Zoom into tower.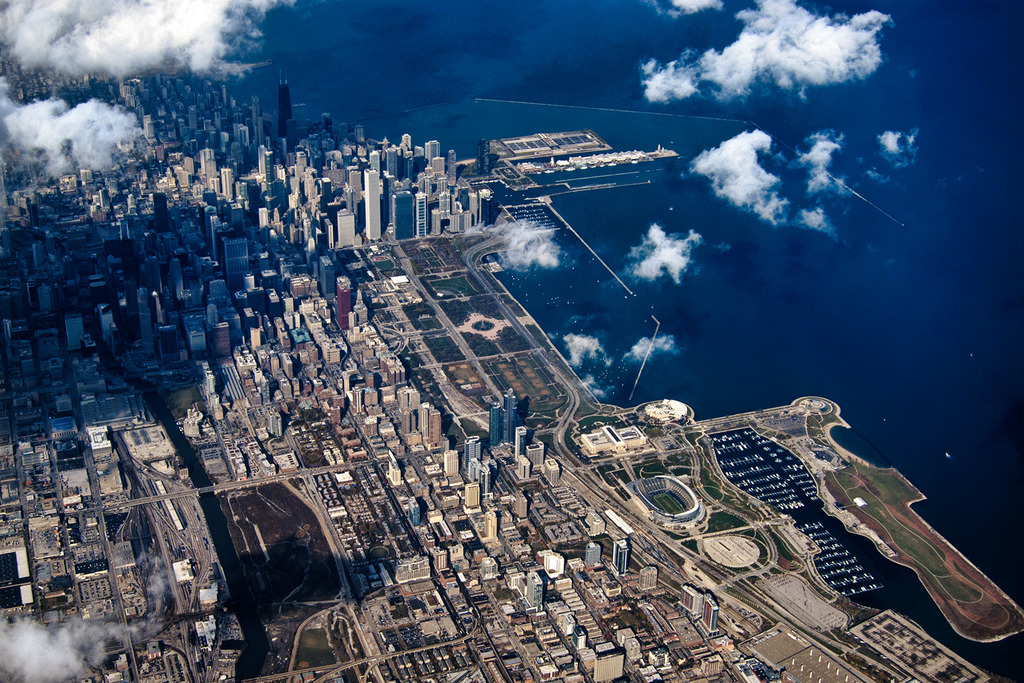
Zoom target: <box>612,535,626,572</box>.
